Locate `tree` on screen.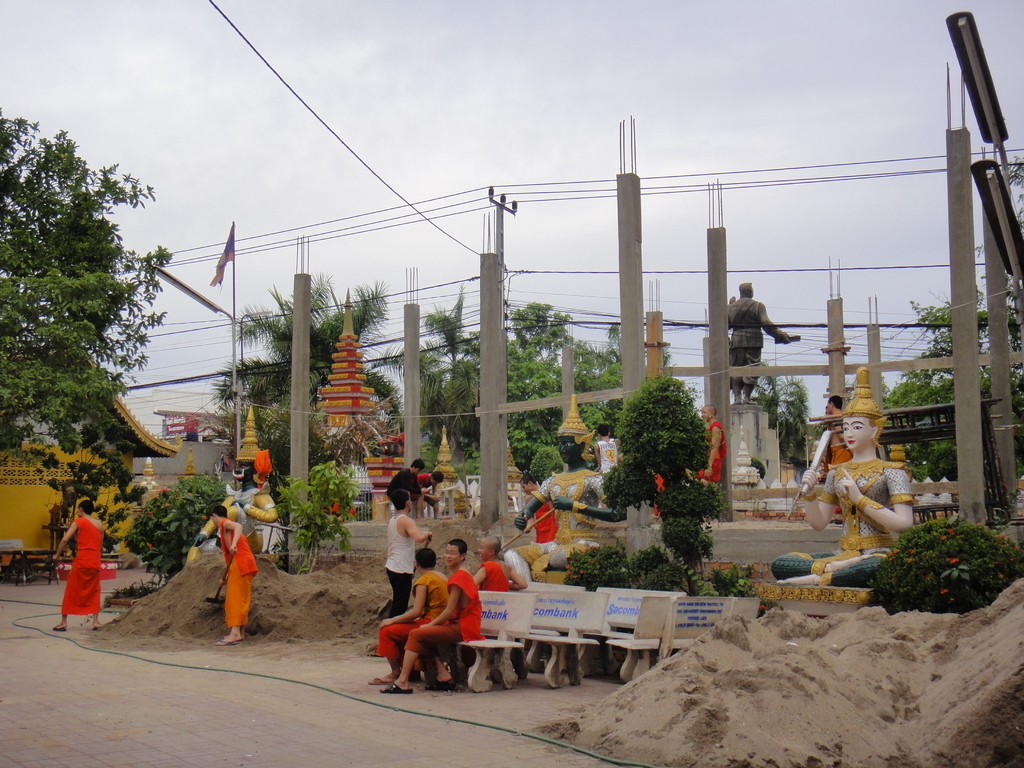
On screen at select_region(202, 271, 394, 477).
